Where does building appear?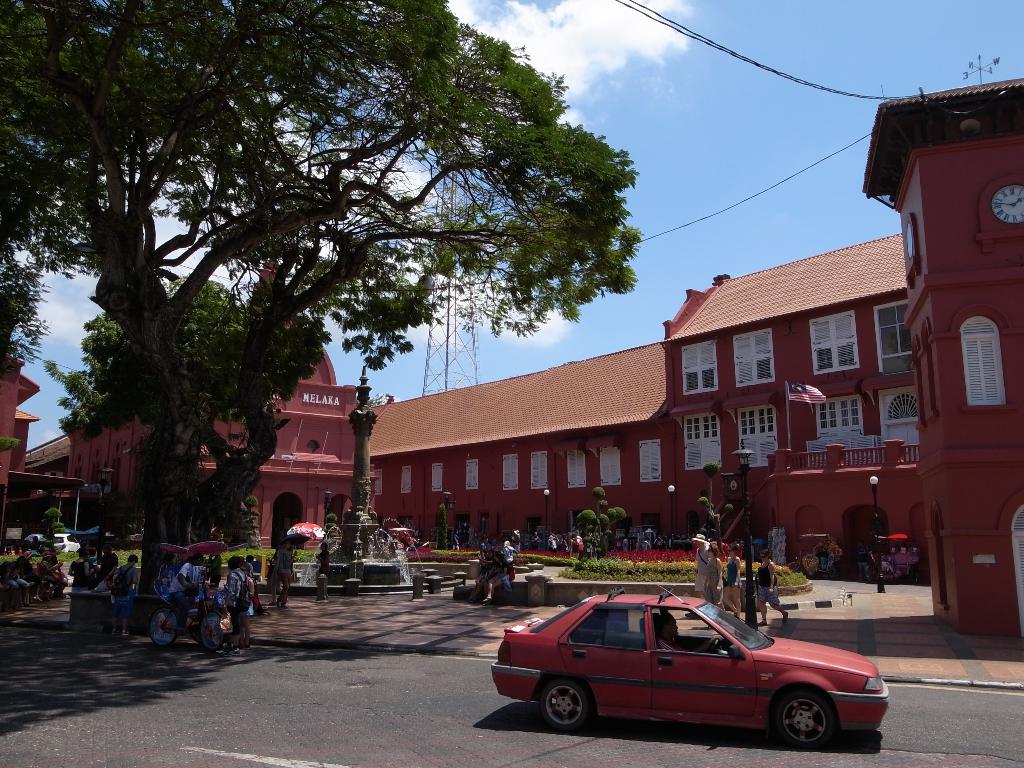
Appears at 68,252,367,556.
